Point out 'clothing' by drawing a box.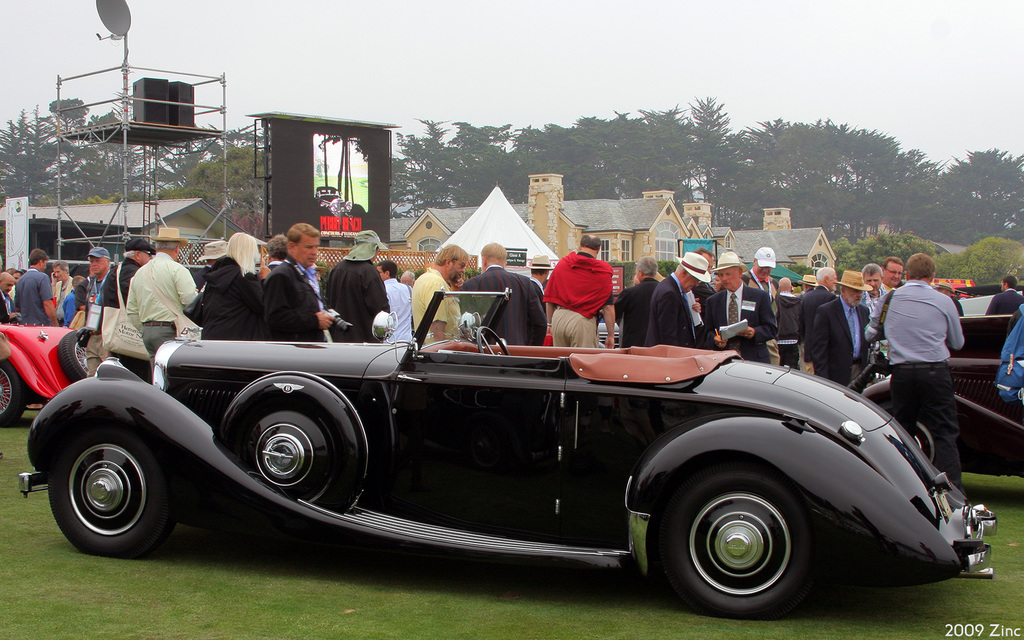
{"x1": 182, "y1": 259, "x2": 259, "y2": 340}.
